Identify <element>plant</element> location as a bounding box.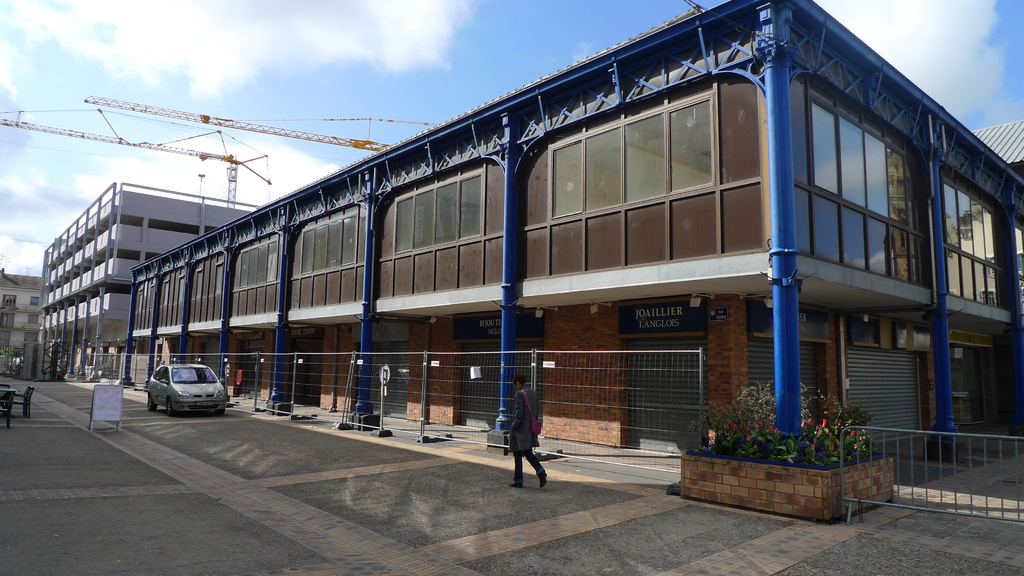
select_region(658, 390, 912, 497).
